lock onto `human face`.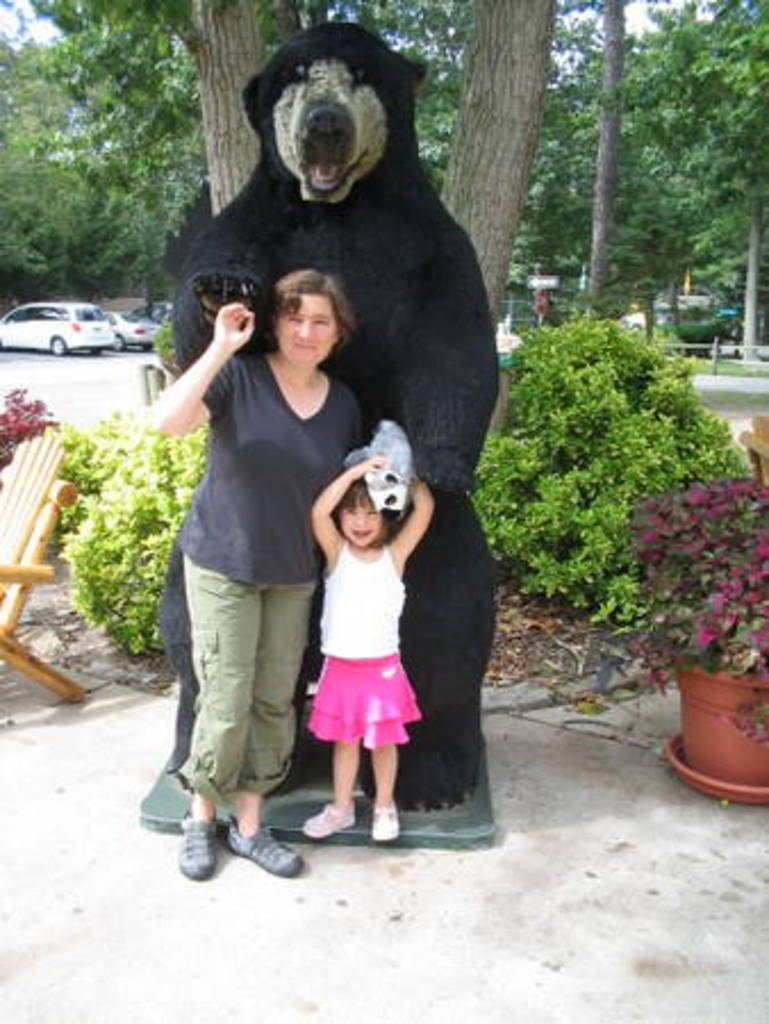
Locked: 334:494:378:548.
